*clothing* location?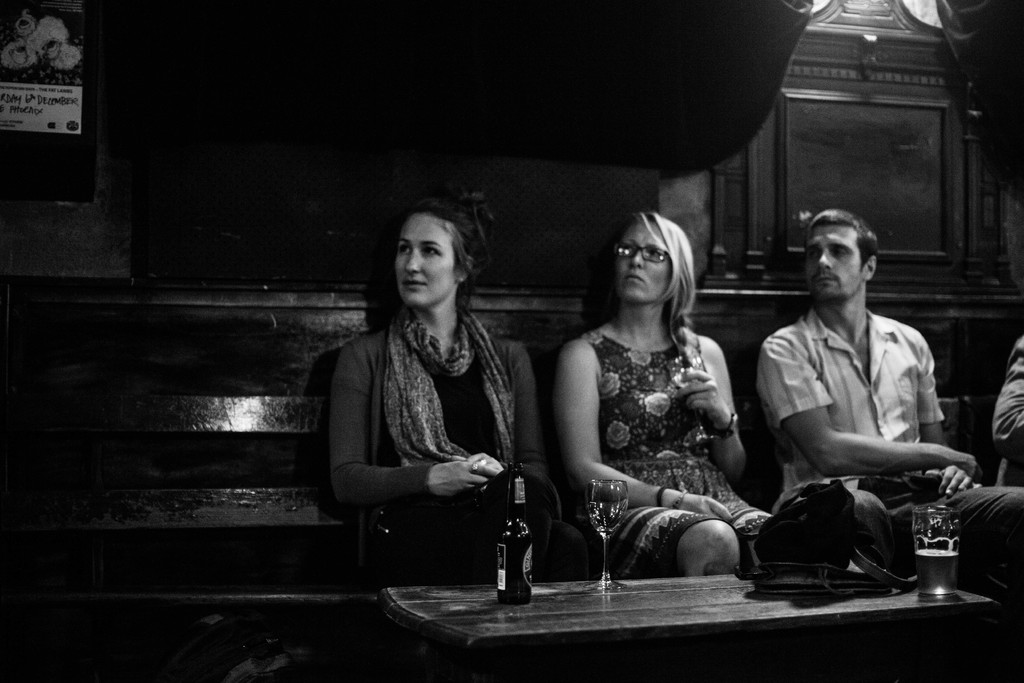
select_region(988, 337, 1023, 458)
